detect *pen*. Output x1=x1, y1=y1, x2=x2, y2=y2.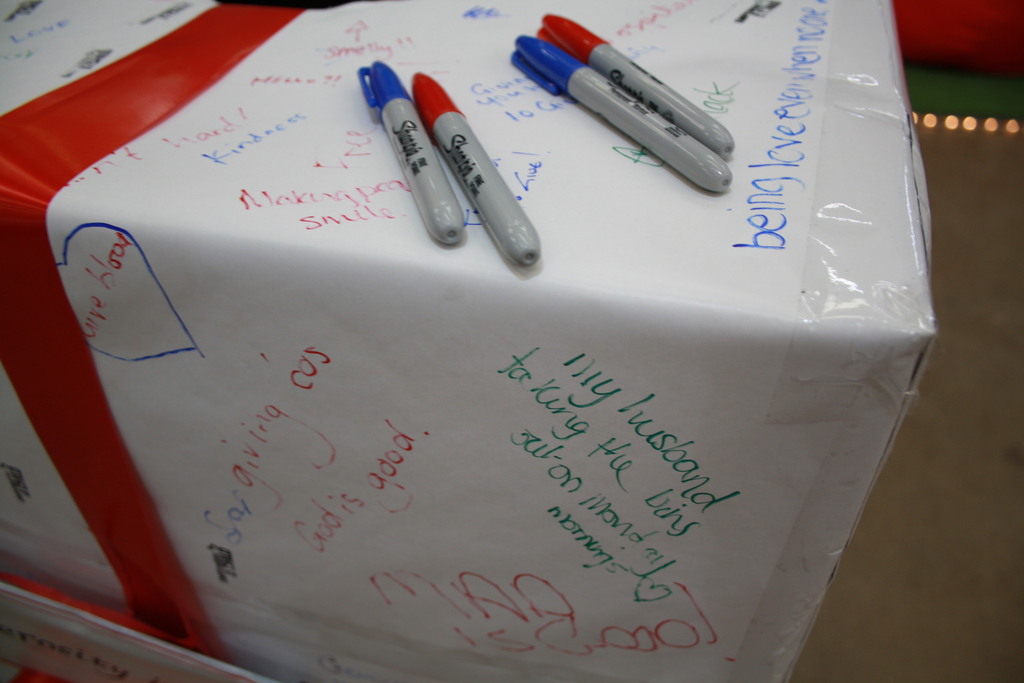
x1=409, y1=70, x2=535, y2=281.
